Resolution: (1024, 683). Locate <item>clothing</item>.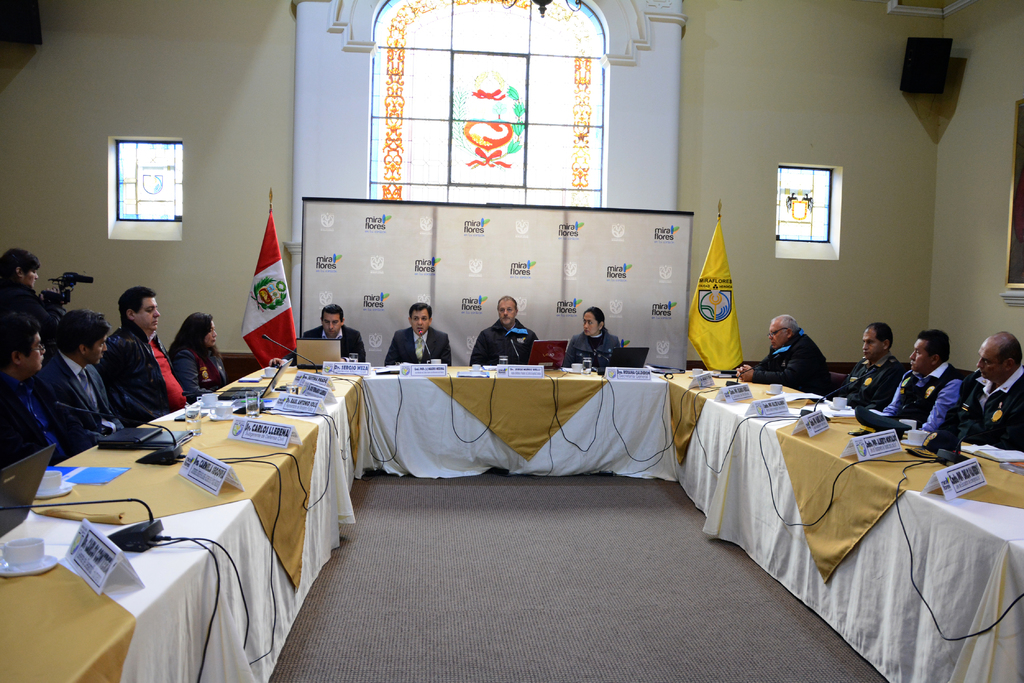
(left=166, top=335, right=228, bottom=402).
